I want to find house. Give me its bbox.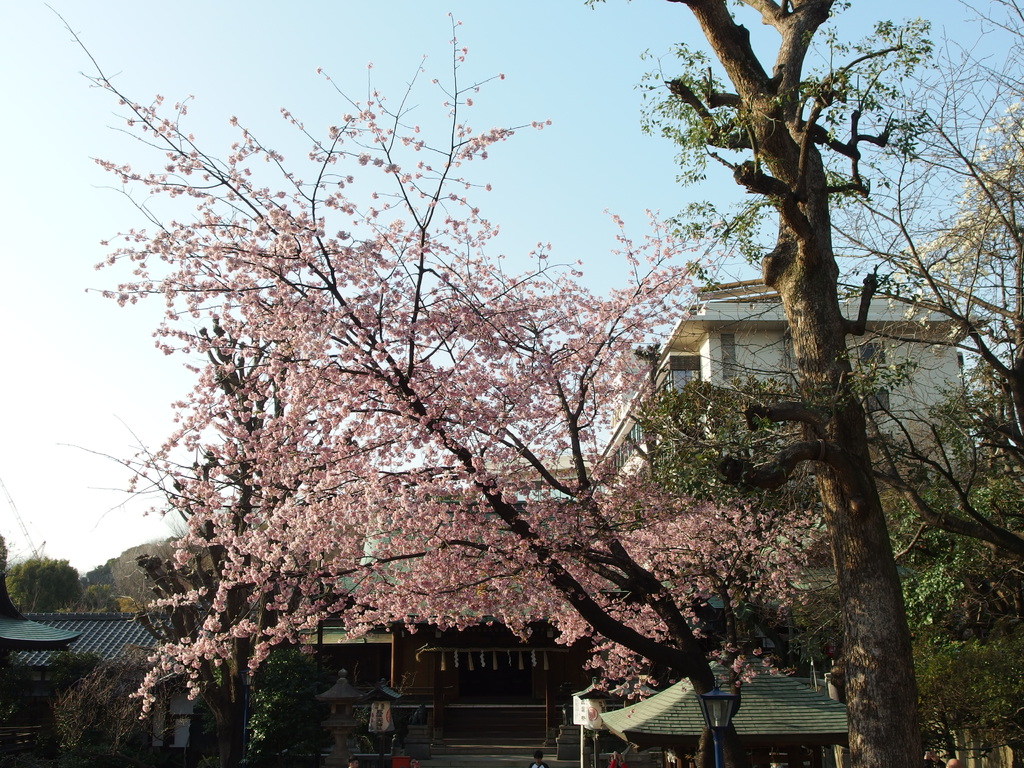
0/611/191/748.
